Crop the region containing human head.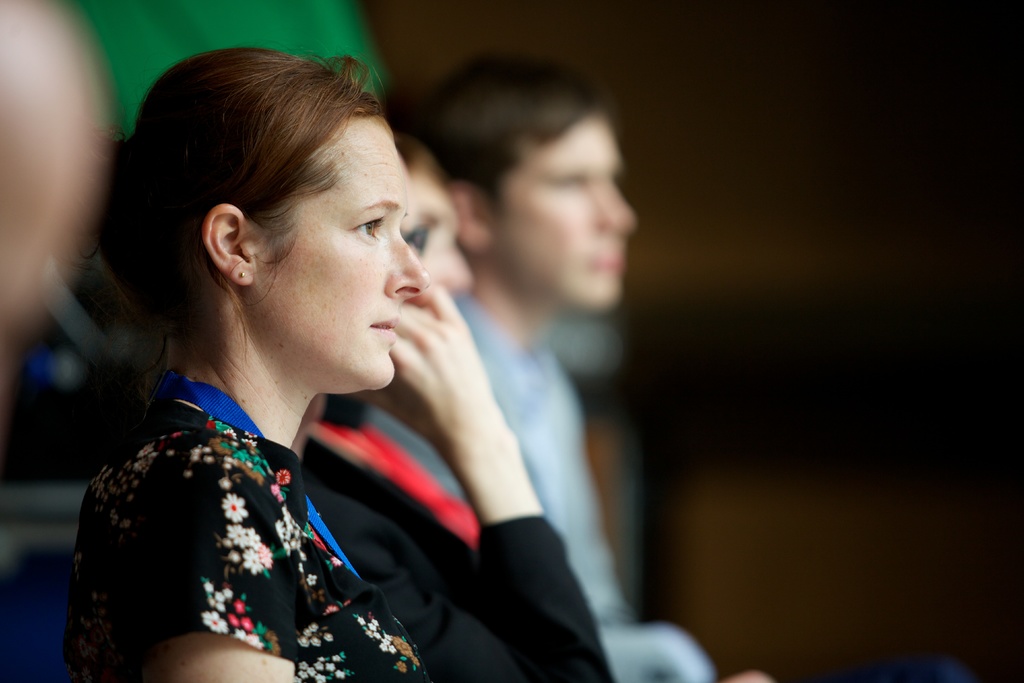
Crop region: {"left": 155, "top": 26, "right": 404, "bottom": 393}.
